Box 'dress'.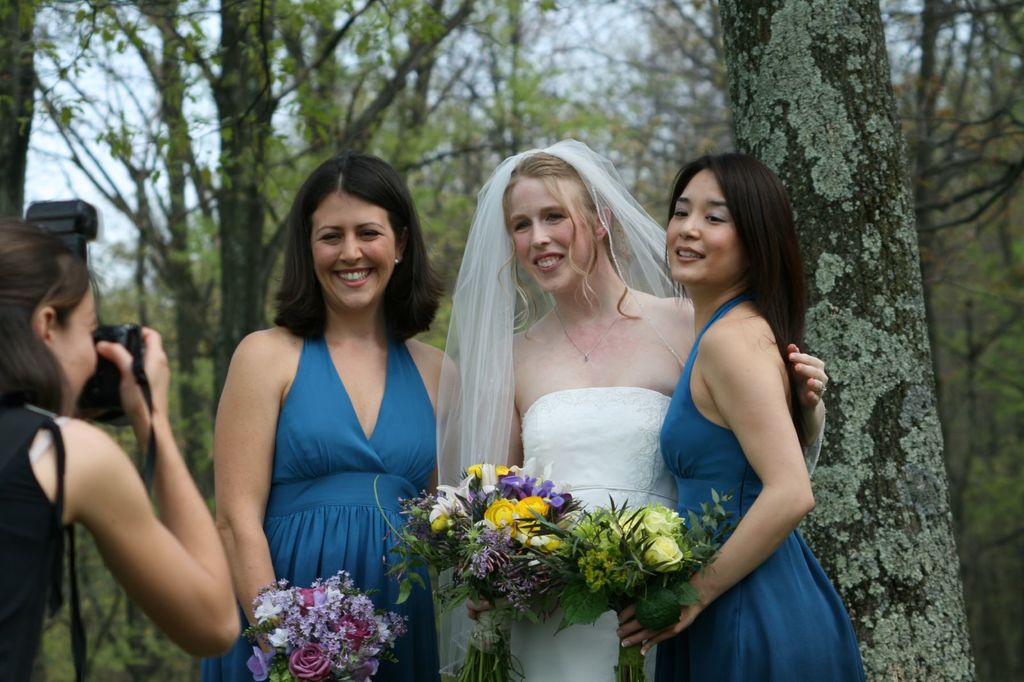
bbox=[664, 253, 833, 649].
